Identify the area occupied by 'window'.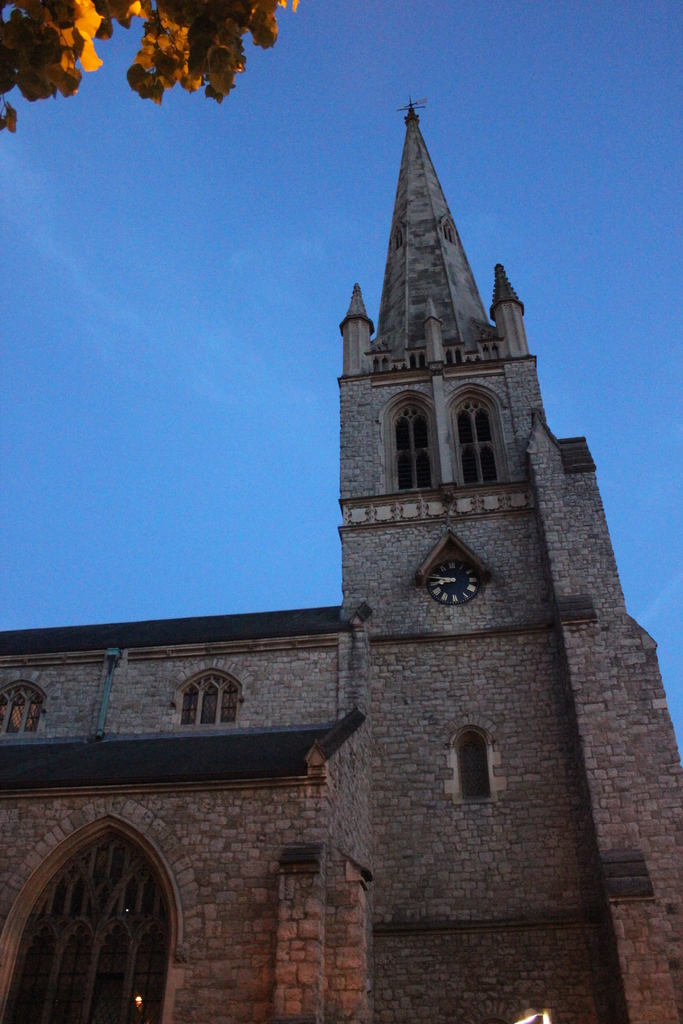
Area: 0, 680, 43, 738.
